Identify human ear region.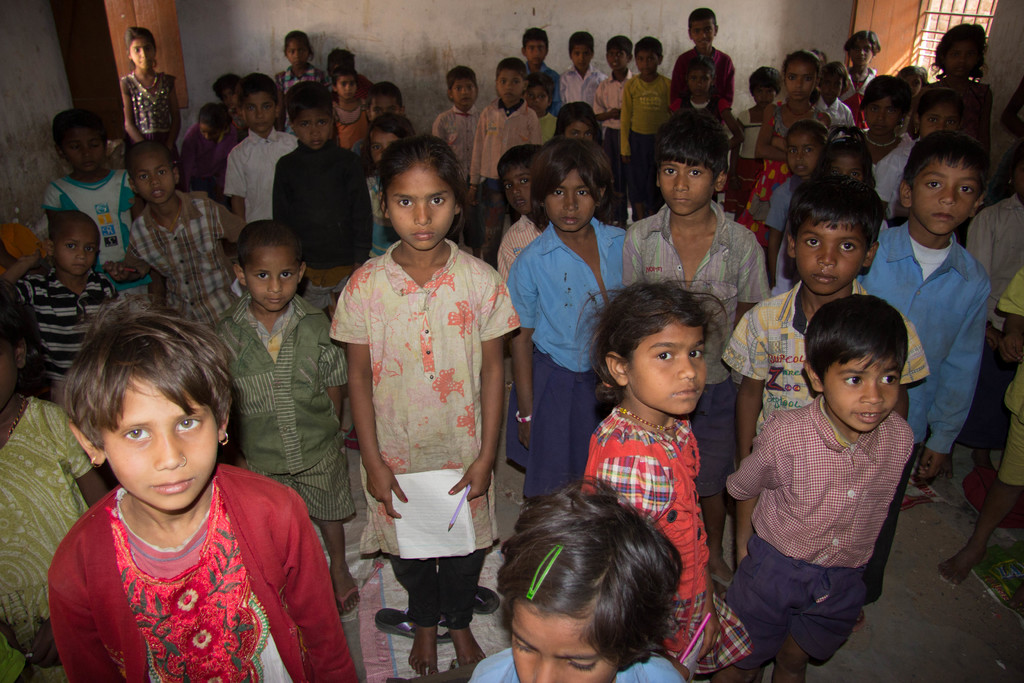
Region: l=42, t=238, r=55, b=257.
